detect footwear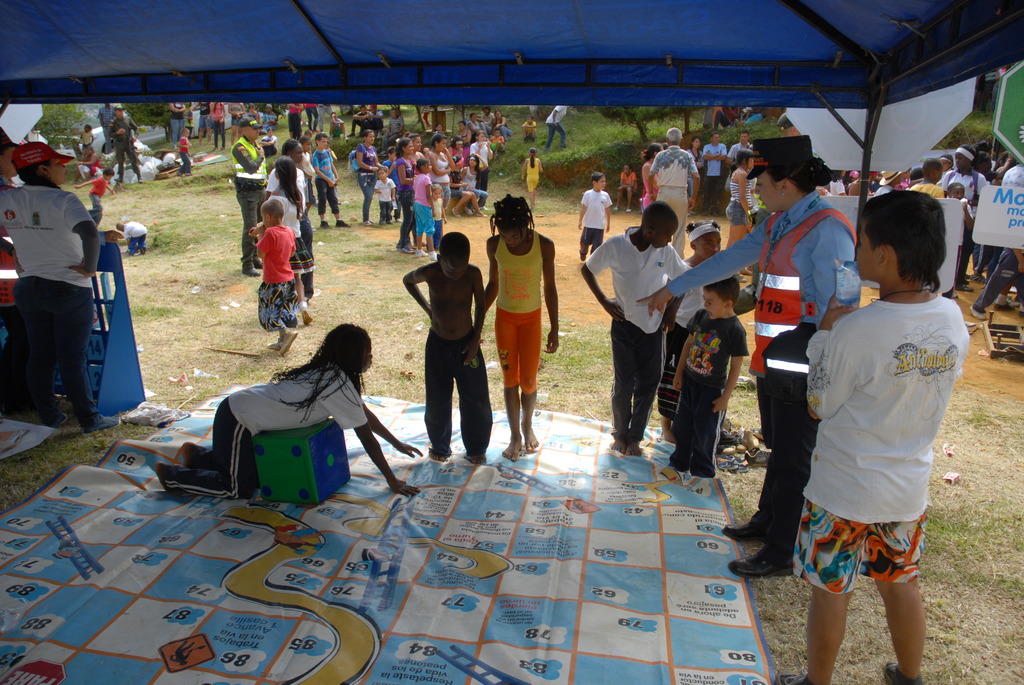
[751,426,764,439]
